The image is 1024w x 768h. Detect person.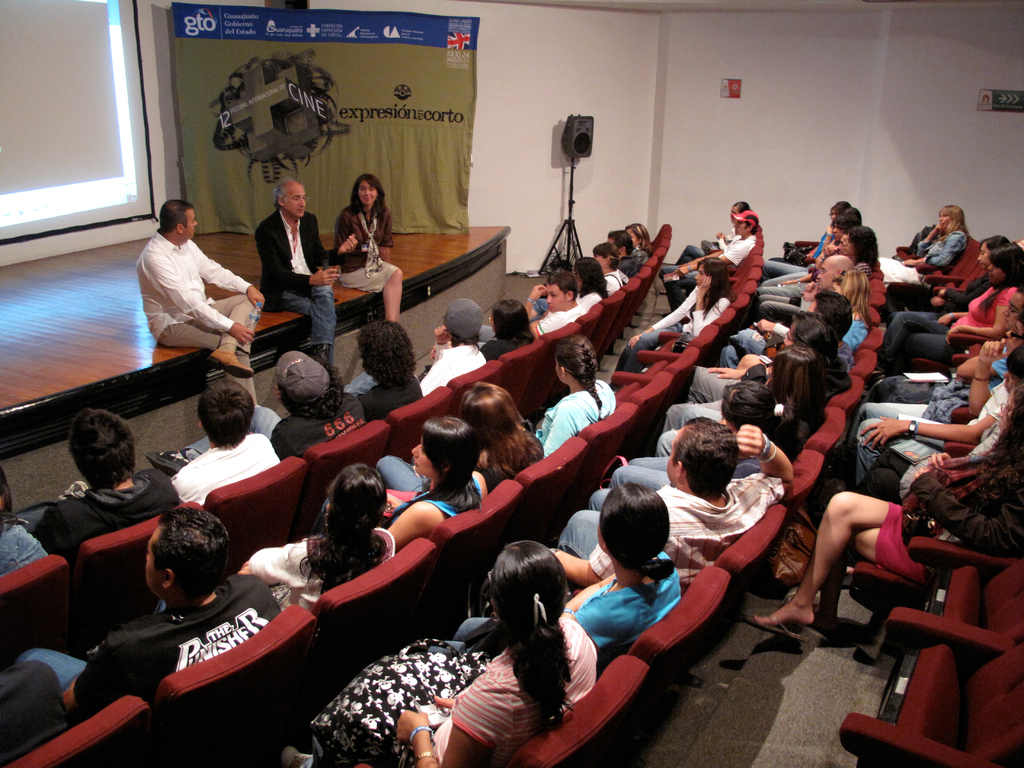
Detection: 456:376:546:479.
